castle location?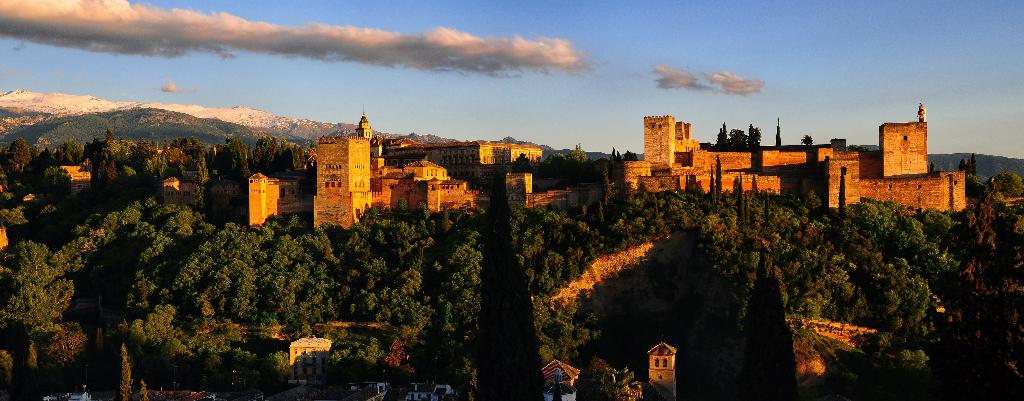
{"x1": 357, "y1": 108, "x2": 548, "y2": 191}
